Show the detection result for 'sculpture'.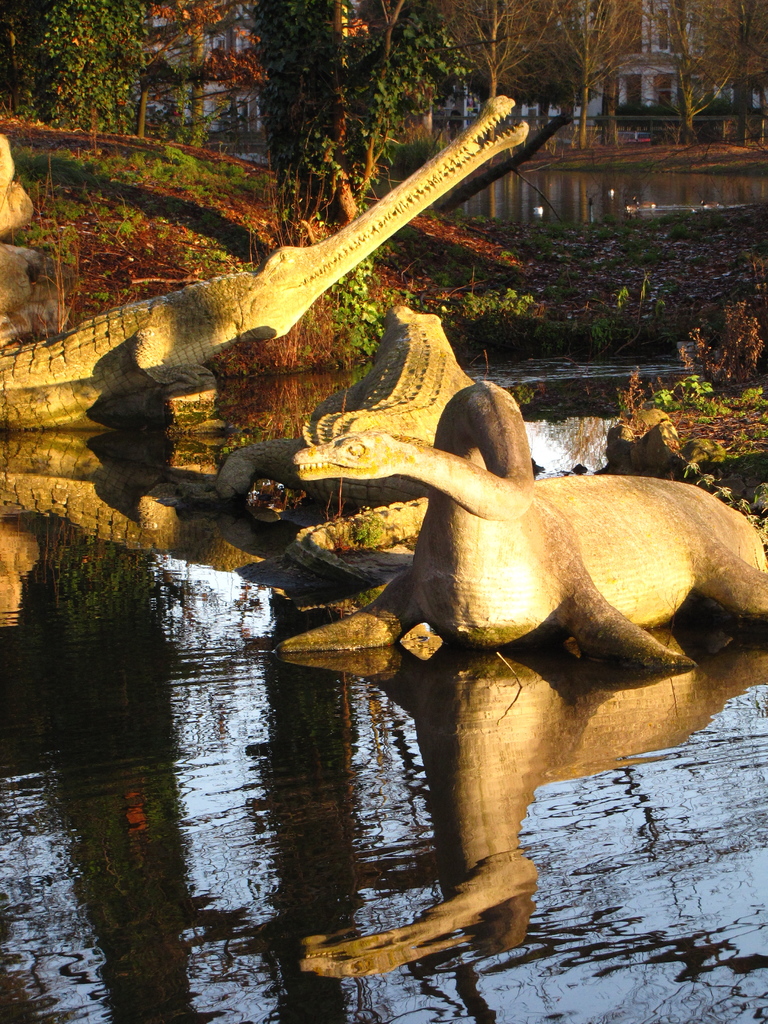
l=0, t=88, r=541, b=440.
